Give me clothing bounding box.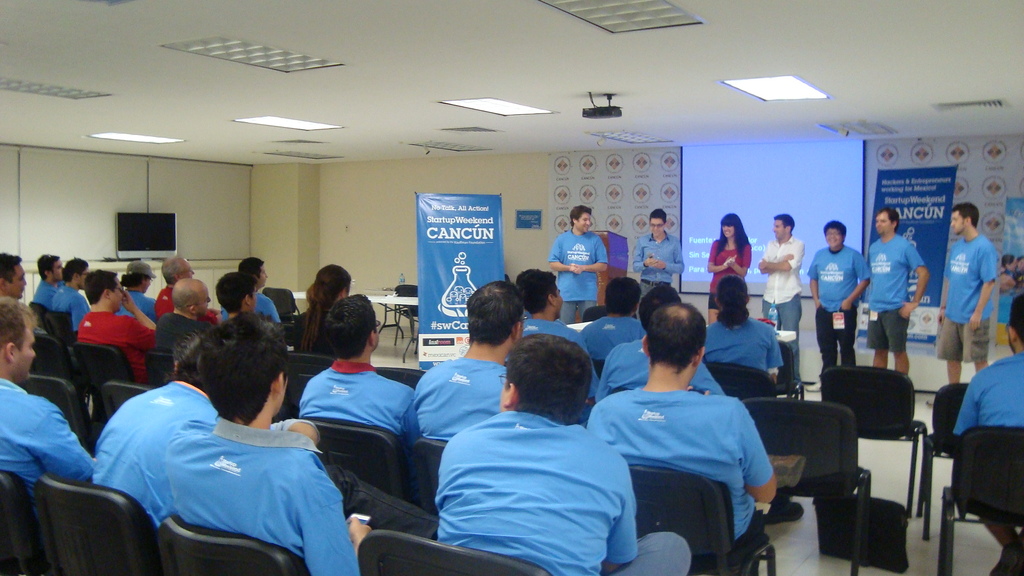
Rect(627, 234, 703, 305).
